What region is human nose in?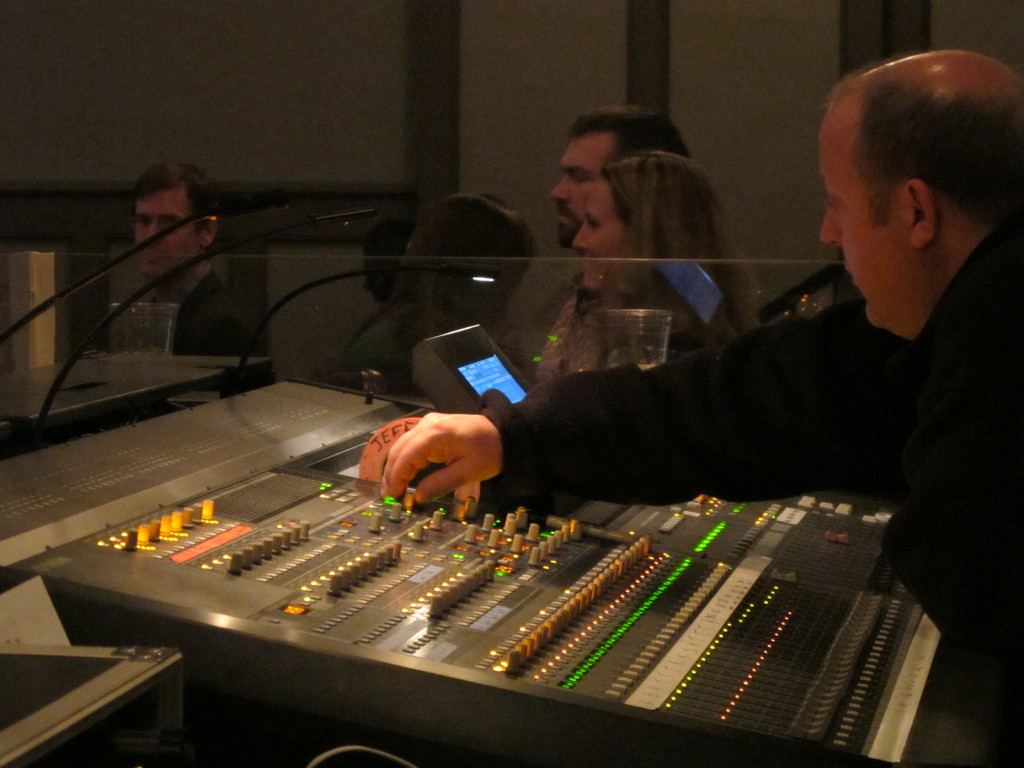
[x1=819, y1=207, x2=843, y2=248].
